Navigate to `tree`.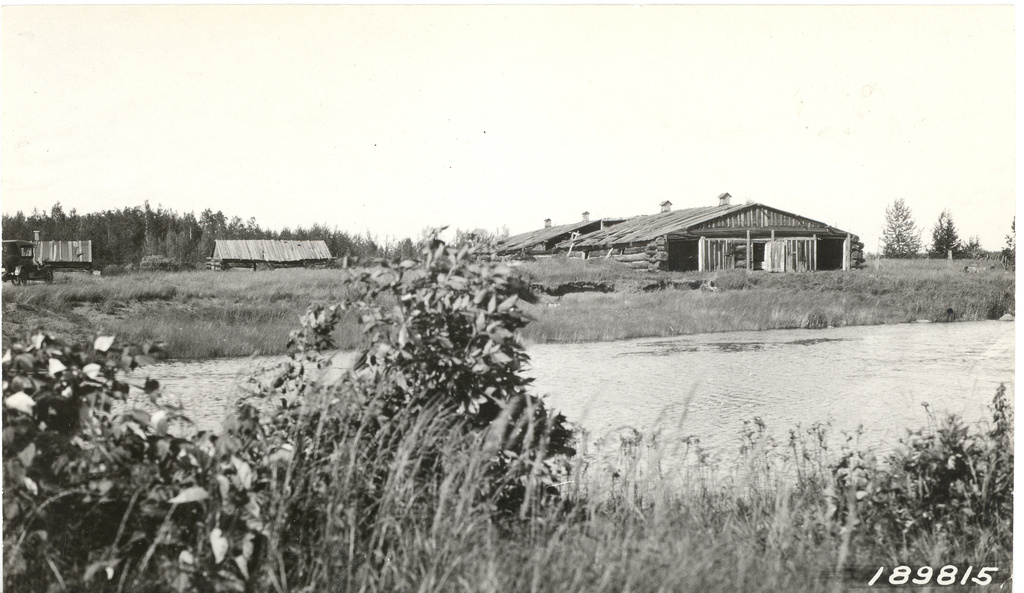
Navigation target: x1=258, y1=222, x2=578, y2=592.
